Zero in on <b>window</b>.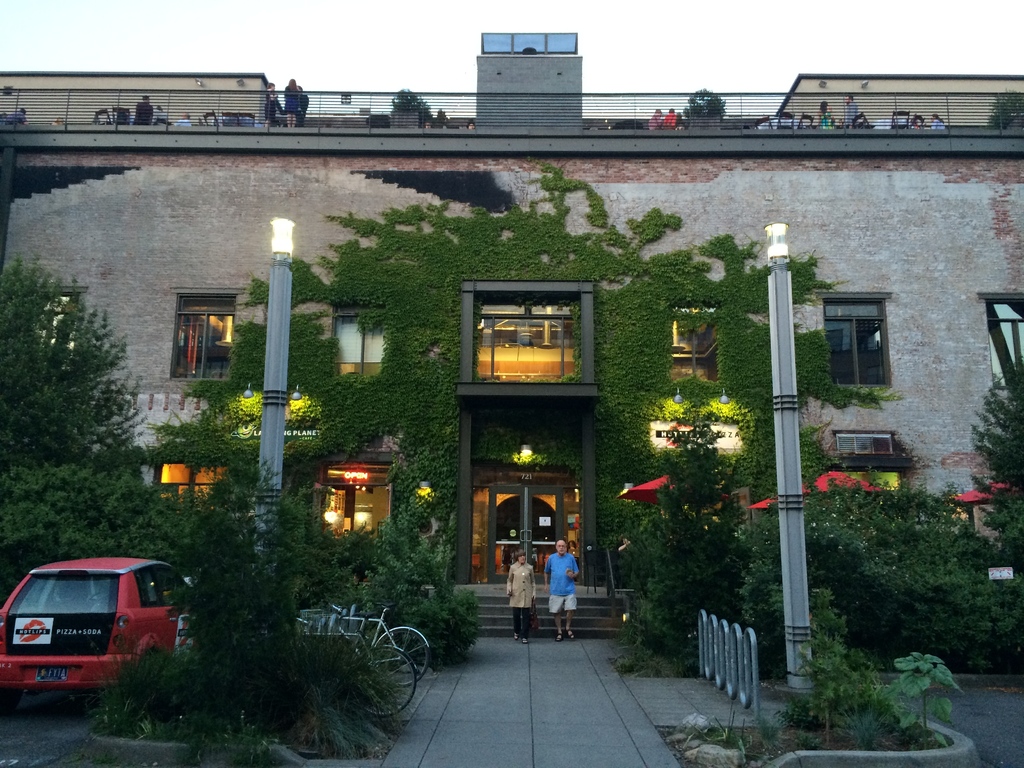
Zeroed in: [830, 430, 902, 496].
